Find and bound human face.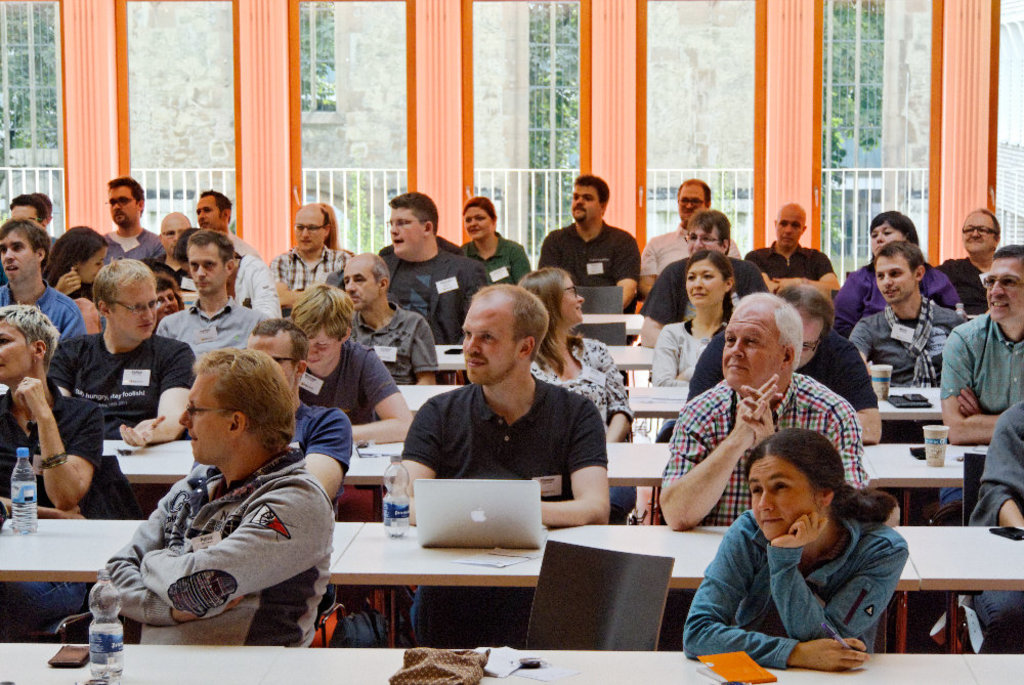
Bound: [left=870, top=224, right=906, bottom=252].
